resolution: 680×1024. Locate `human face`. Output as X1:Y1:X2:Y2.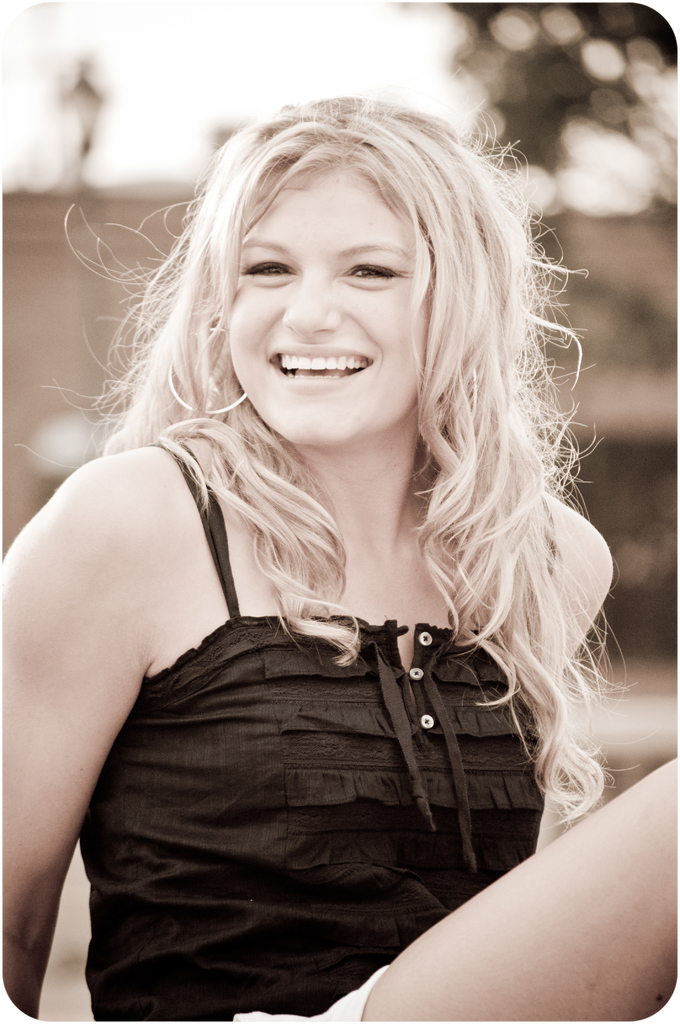
221:166:429:438.
